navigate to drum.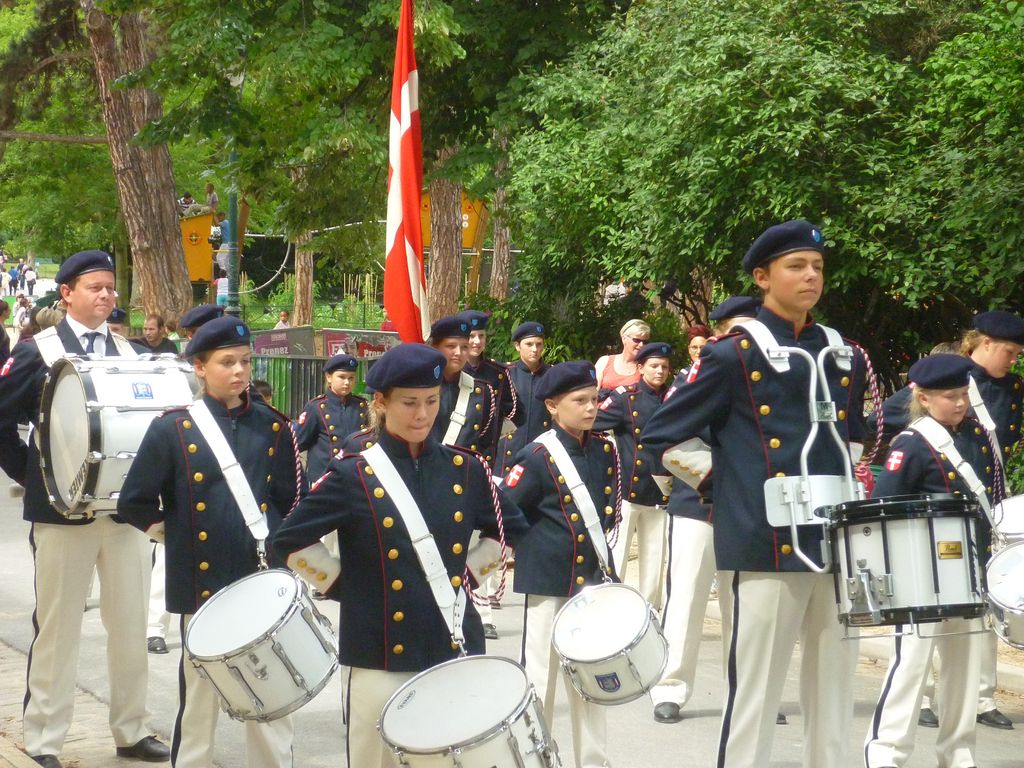
Navigation target: 995,495,1023,543.
